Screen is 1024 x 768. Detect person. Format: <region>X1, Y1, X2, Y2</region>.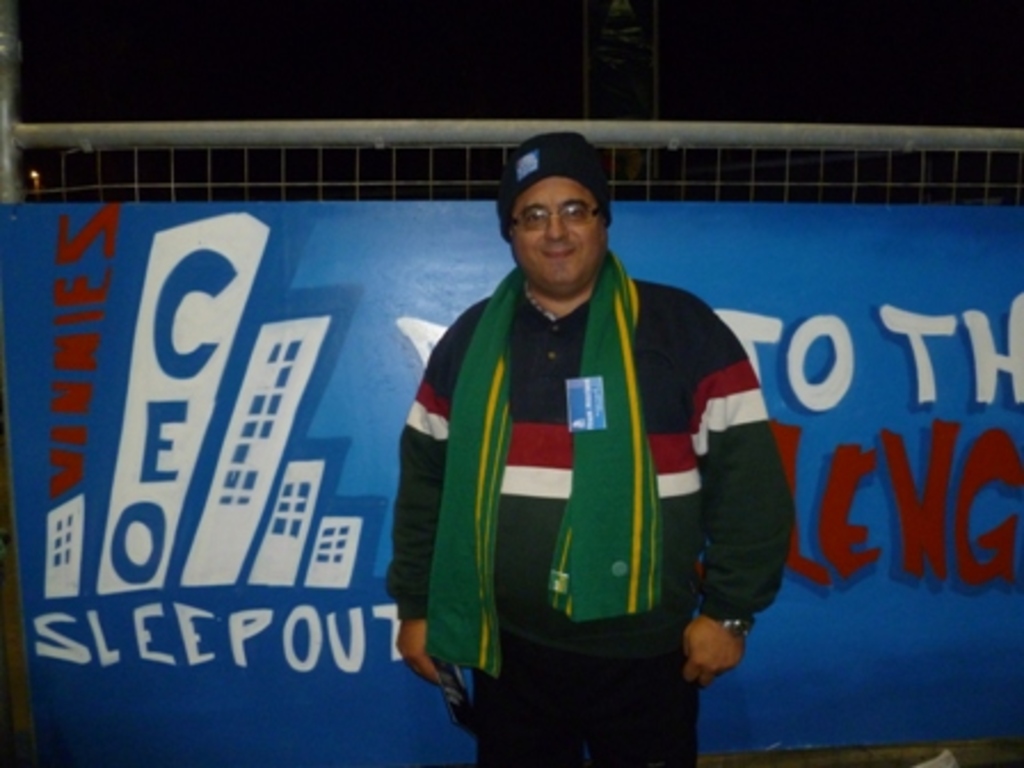
<region>384, 119, 793, 766</region>.
